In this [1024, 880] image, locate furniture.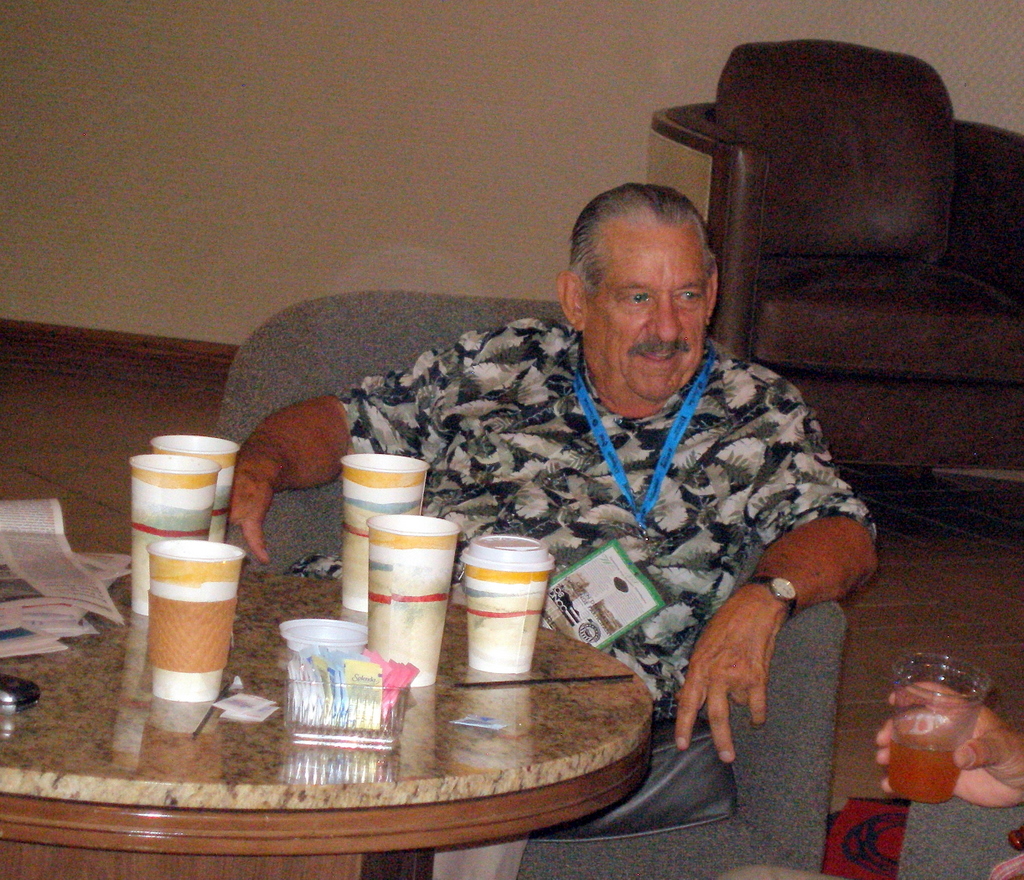
Bounding box: {"left": 0, "top": 569, "right": 653, "bottom": 879}.
